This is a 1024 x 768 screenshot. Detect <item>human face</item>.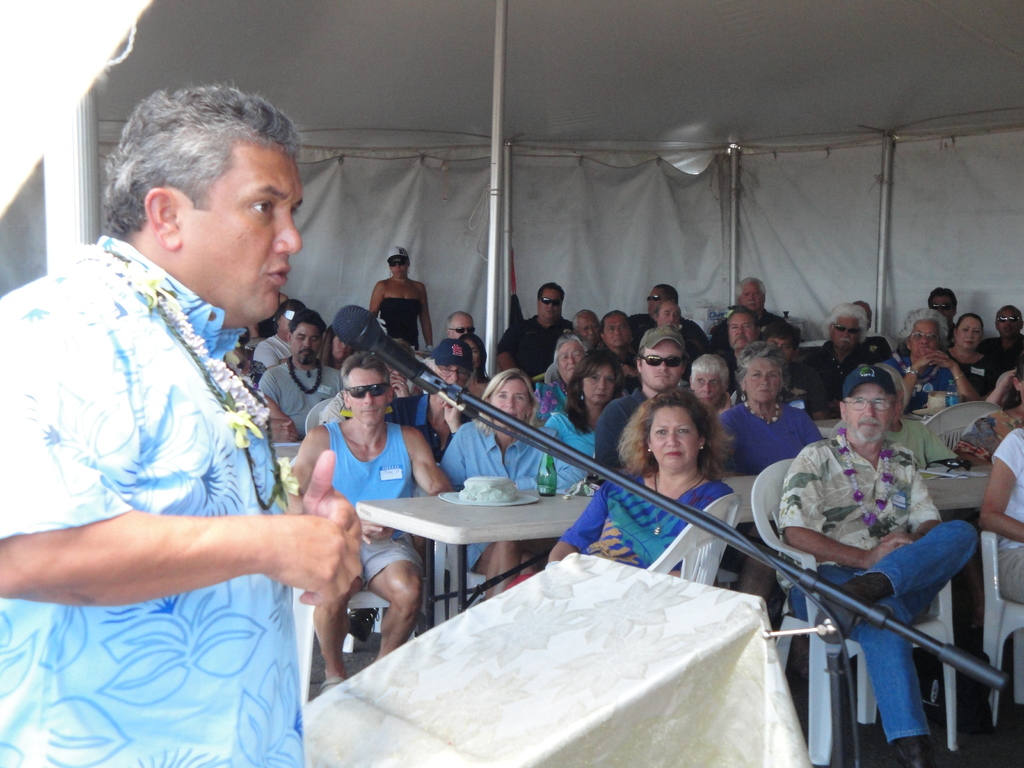
x1=641 y1=339 x2=686 y2=394.
